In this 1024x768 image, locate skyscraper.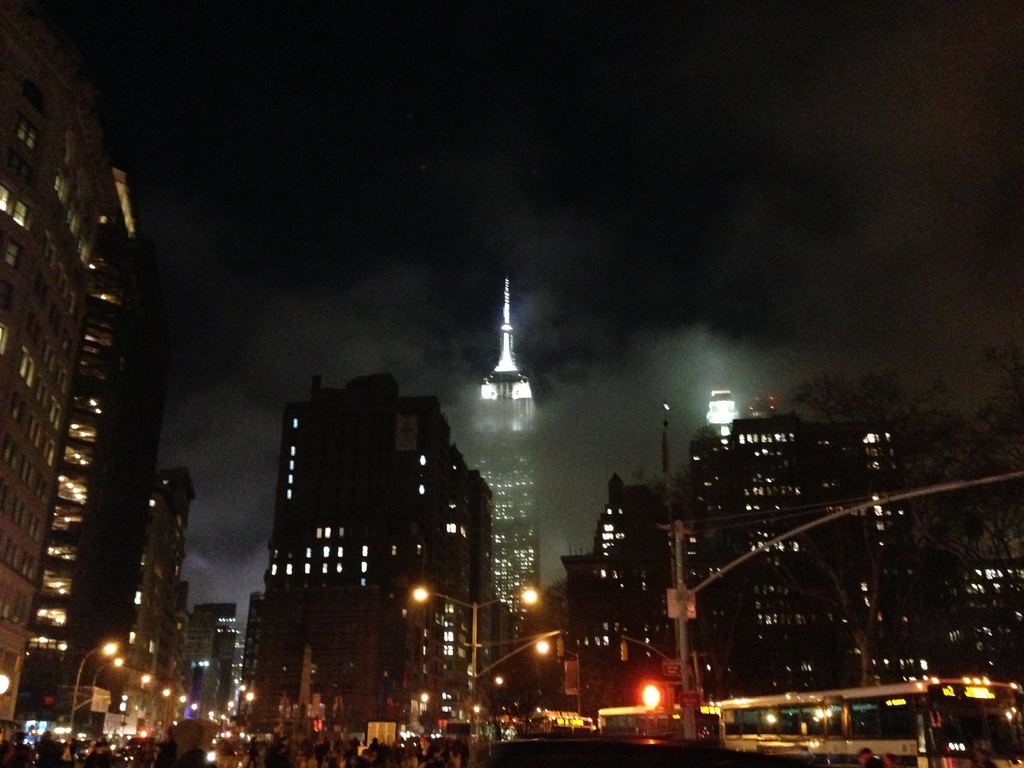
Bounding box: box(442, 278, 544, 608).
